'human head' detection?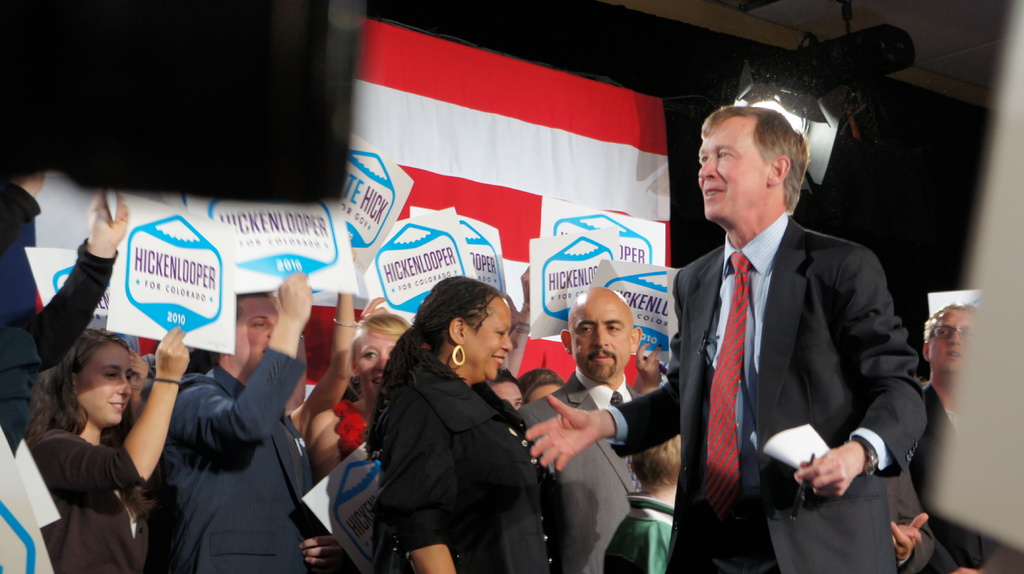
(left=351, top=314, right=414, bottom=397)
